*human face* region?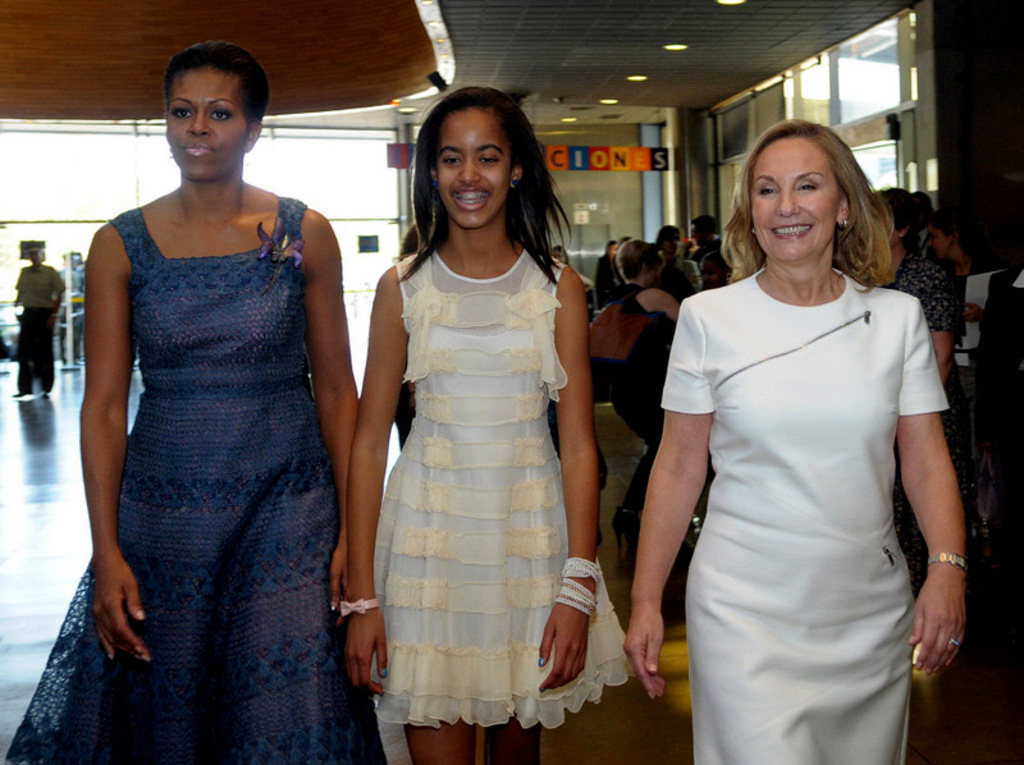
box=[750, 138, 836, 253]
